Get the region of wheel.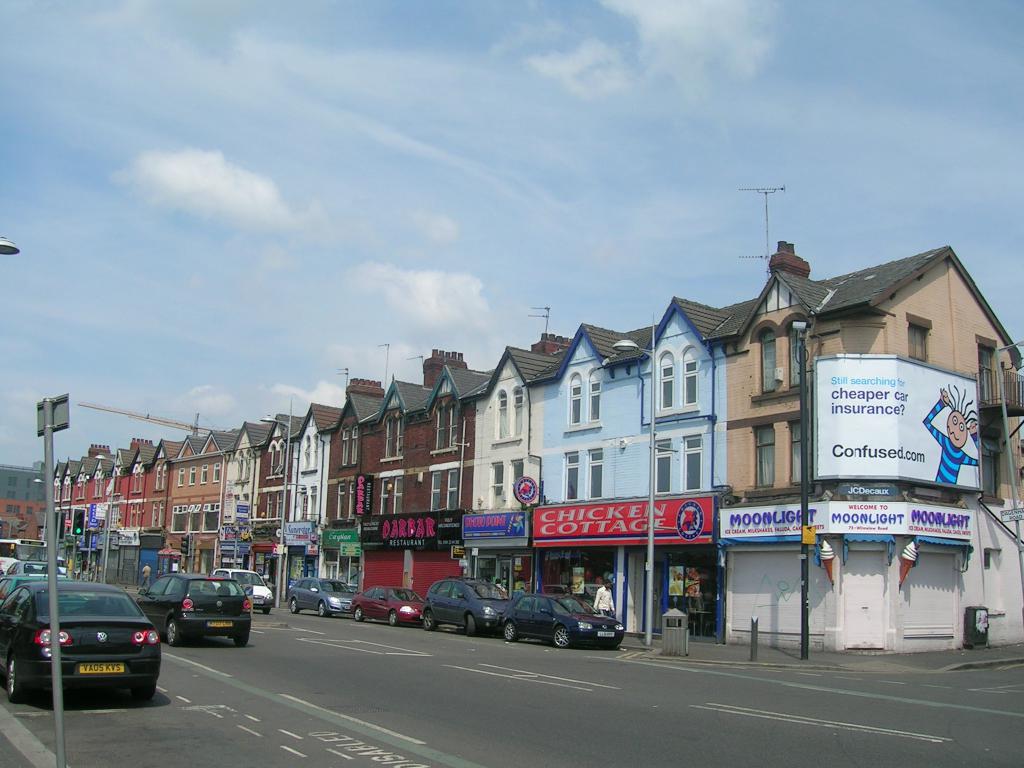
{"x1": 354, "y1": 605, "x2": 362, "y2": 622}.
